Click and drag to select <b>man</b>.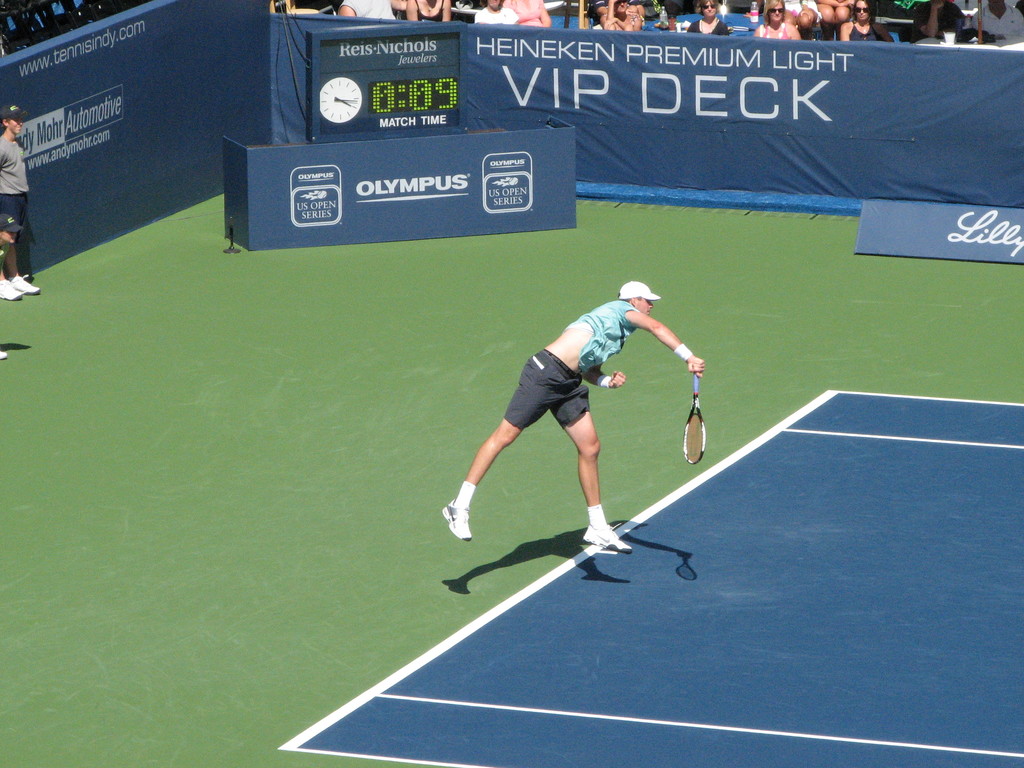
Selection: left=909, top=0, right=966, bottom=40.
